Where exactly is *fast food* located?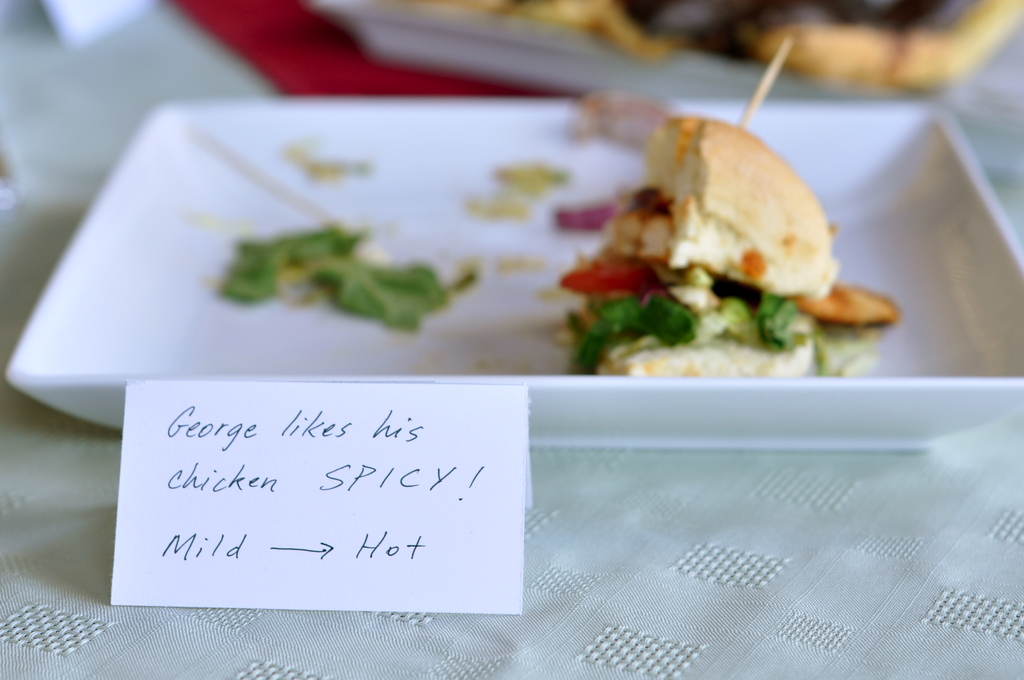
Its bounding box is bbox=[387, 0, 1023, 92].
